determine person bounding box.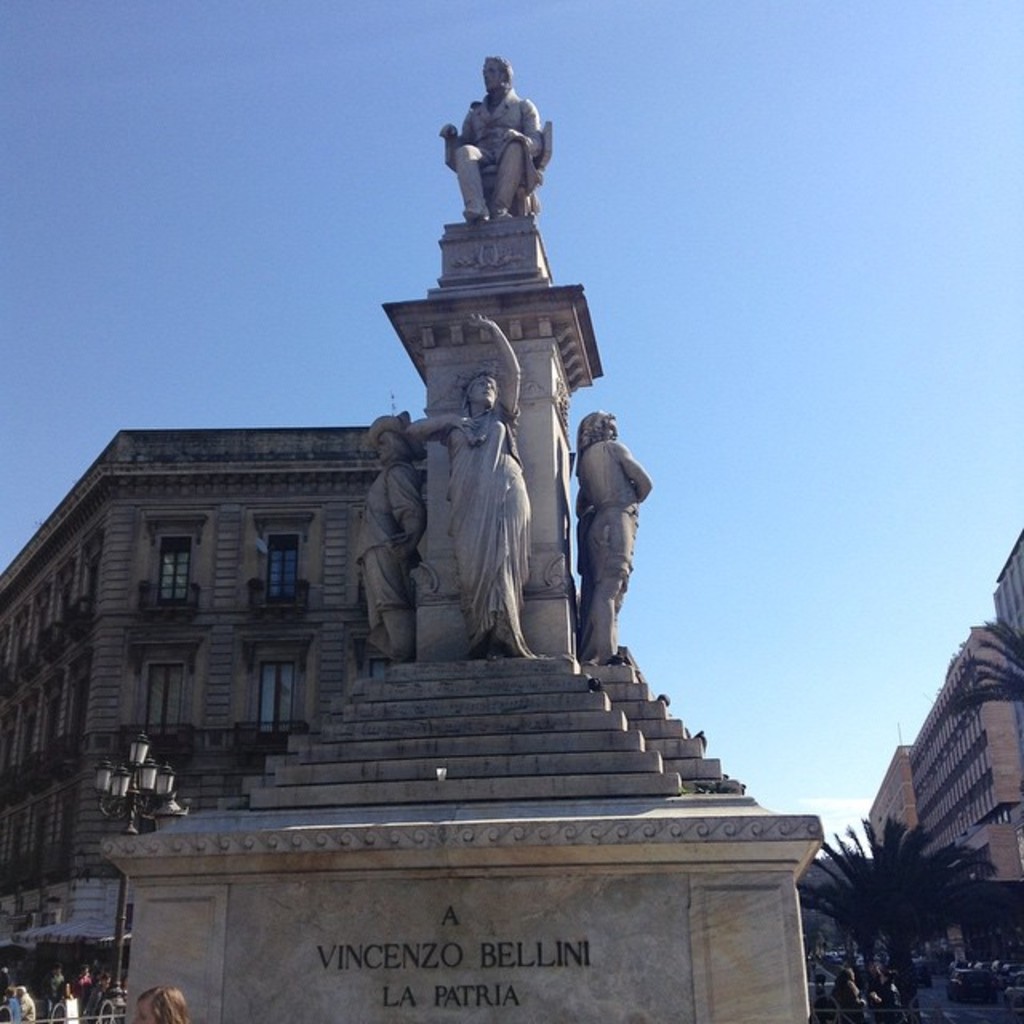
Determined: detection(454, 54, 542, 219).
